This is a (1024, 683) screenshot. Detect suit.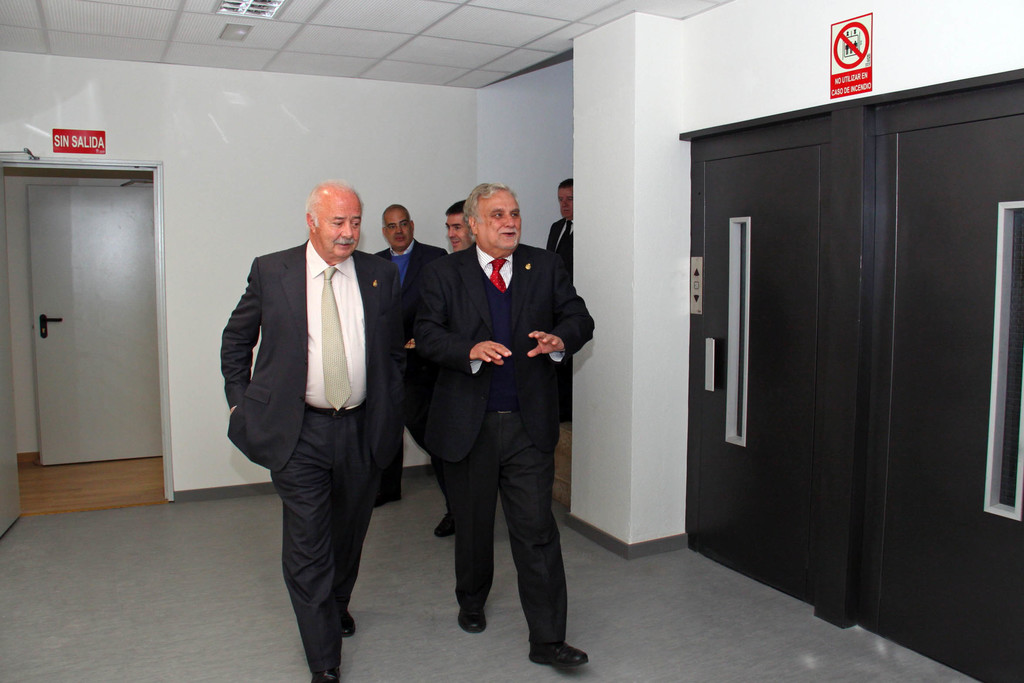
(414,237,594,641).
